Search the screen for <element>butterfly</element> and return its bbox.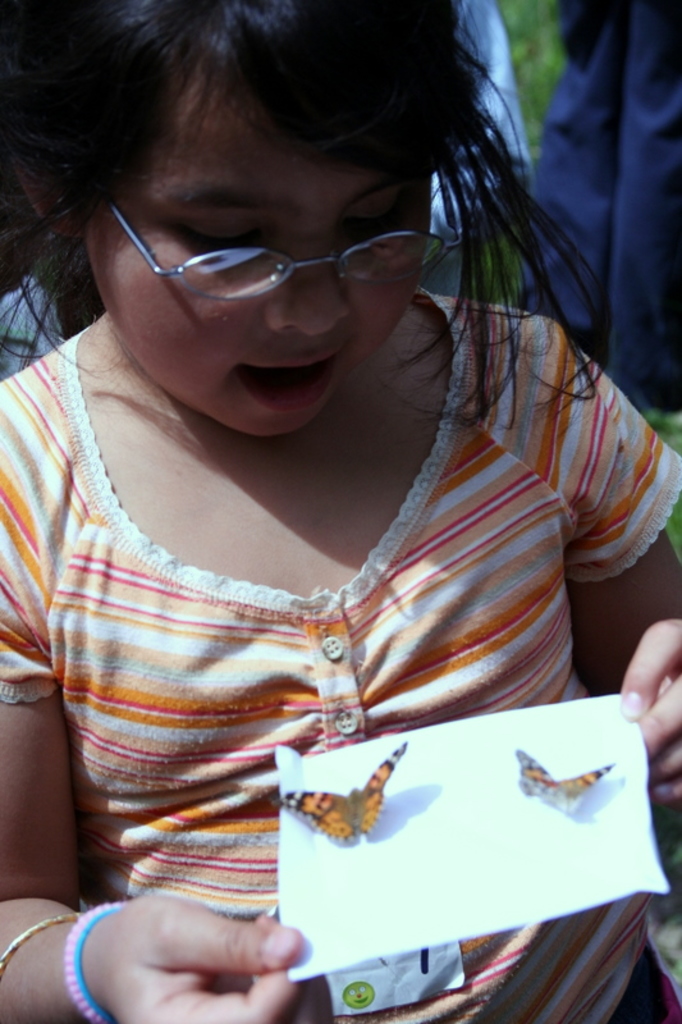
Found: pyautogui.locateOnScreen(521, 758, 614, 810).
